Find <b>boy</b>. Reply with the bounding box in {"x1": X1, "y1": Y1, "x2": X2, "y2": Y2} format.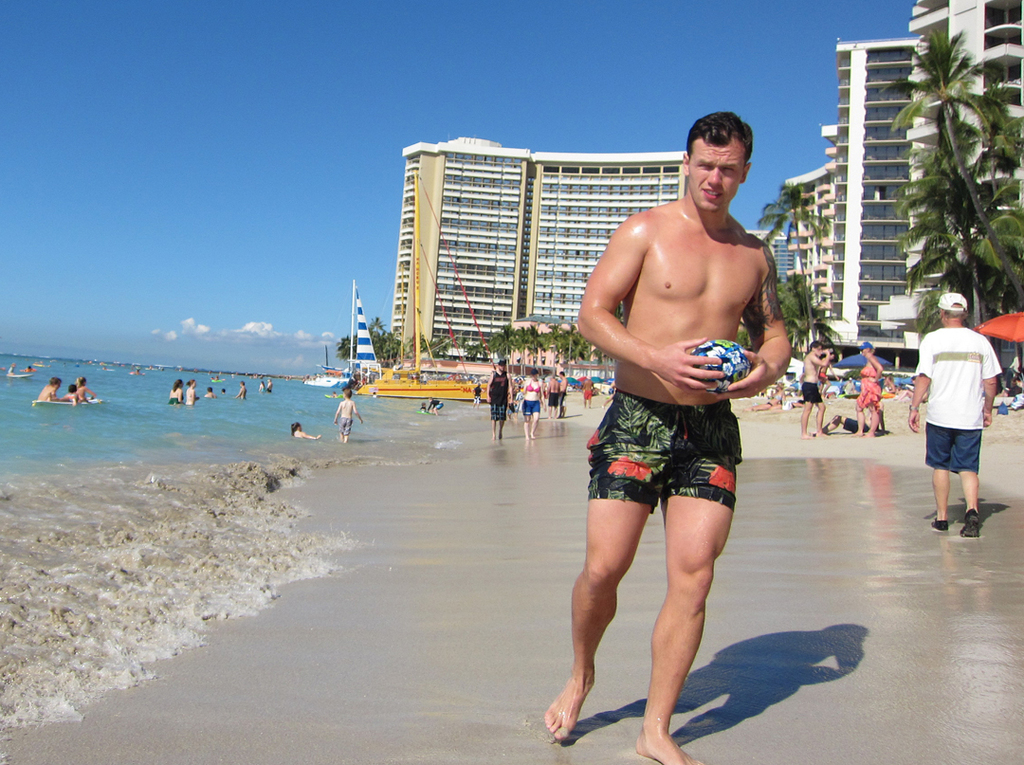
{"x1": 332, "y1": 388, "x2": 362, "y2": 446}.
